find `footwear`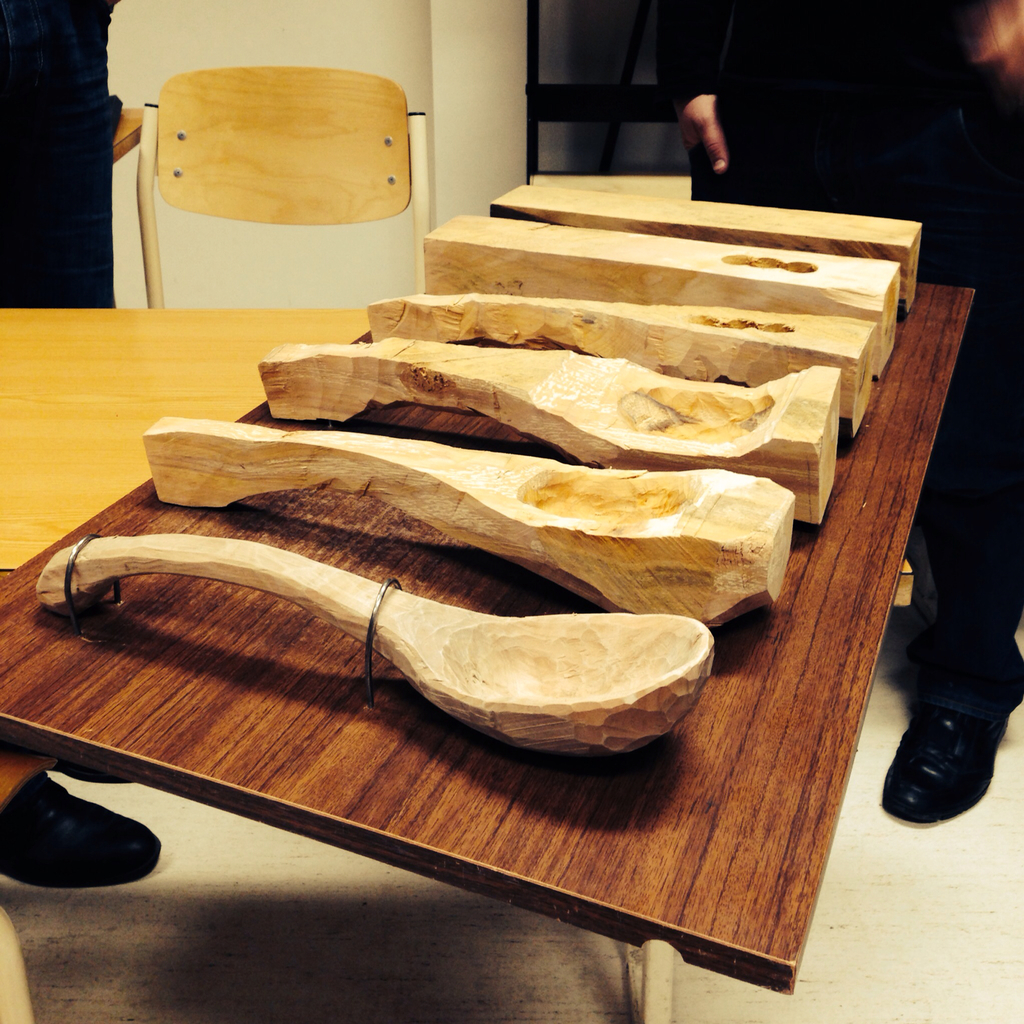
(881,717,1000,821)
